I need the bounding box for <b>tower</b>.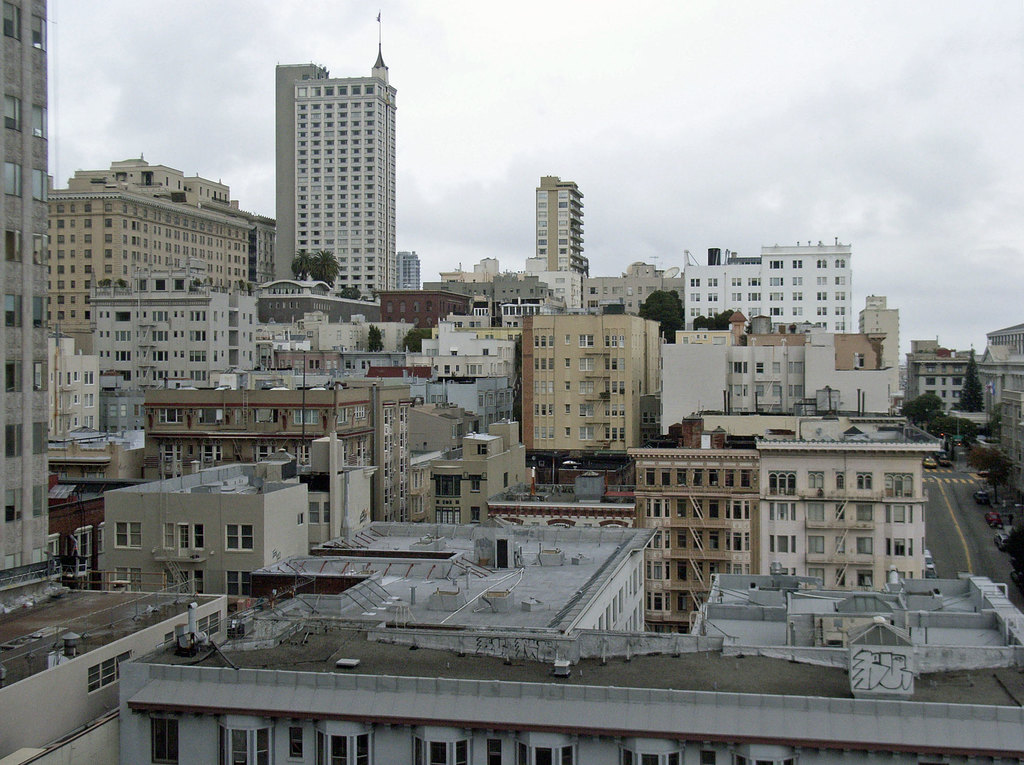
Here it is: crop(585, 442, 756, 637).
